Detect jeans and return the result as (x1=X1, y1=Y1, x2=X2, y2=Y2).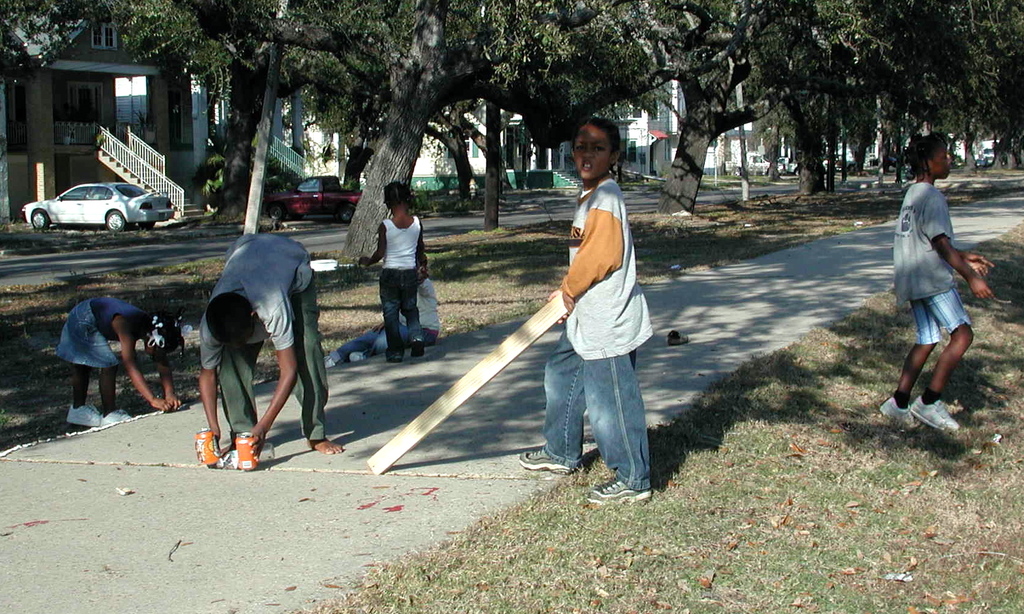
(x1=58, y1=295, x2=114, y2=373).
